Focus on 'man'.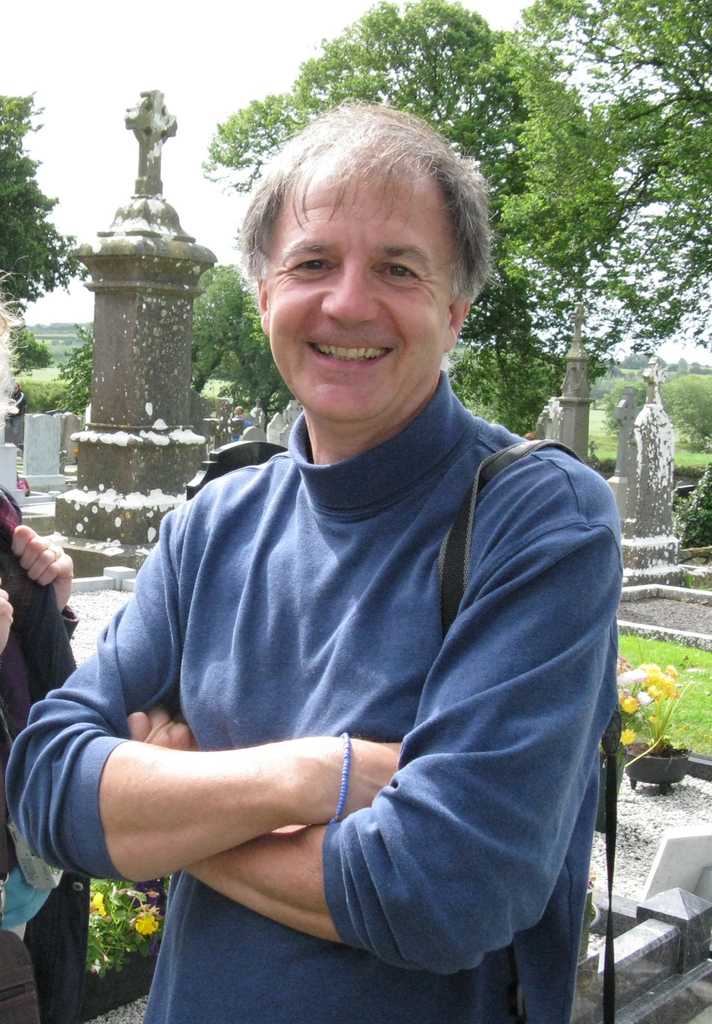
Focused at rect(6, 107, 625, 1023).
